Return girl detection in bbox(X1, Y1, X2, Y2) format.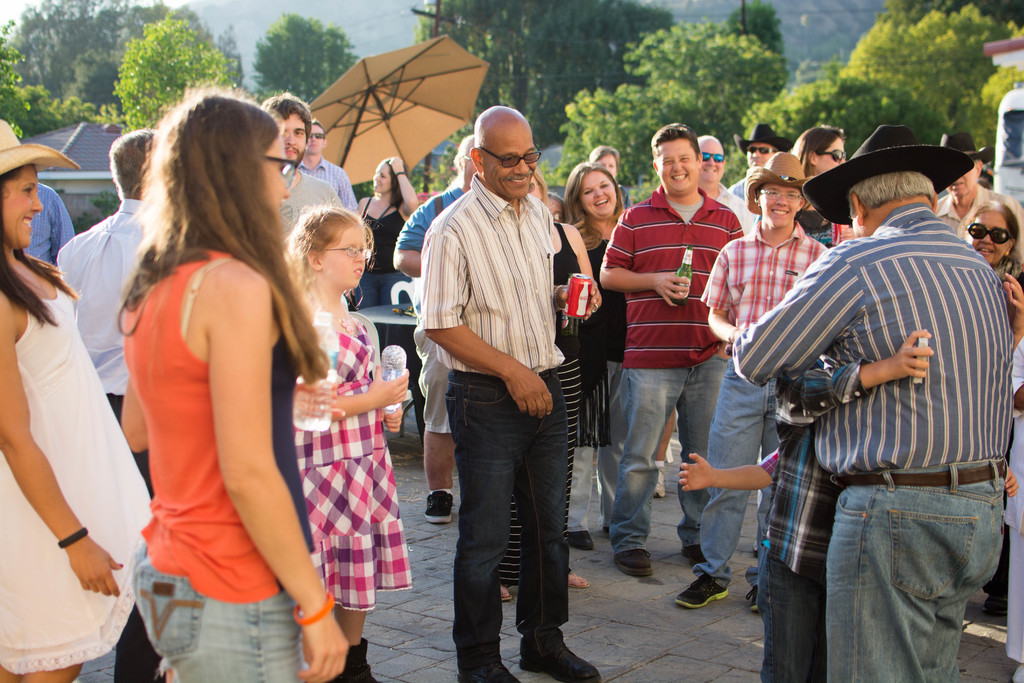
bbox(125, 79, 349, 682).
